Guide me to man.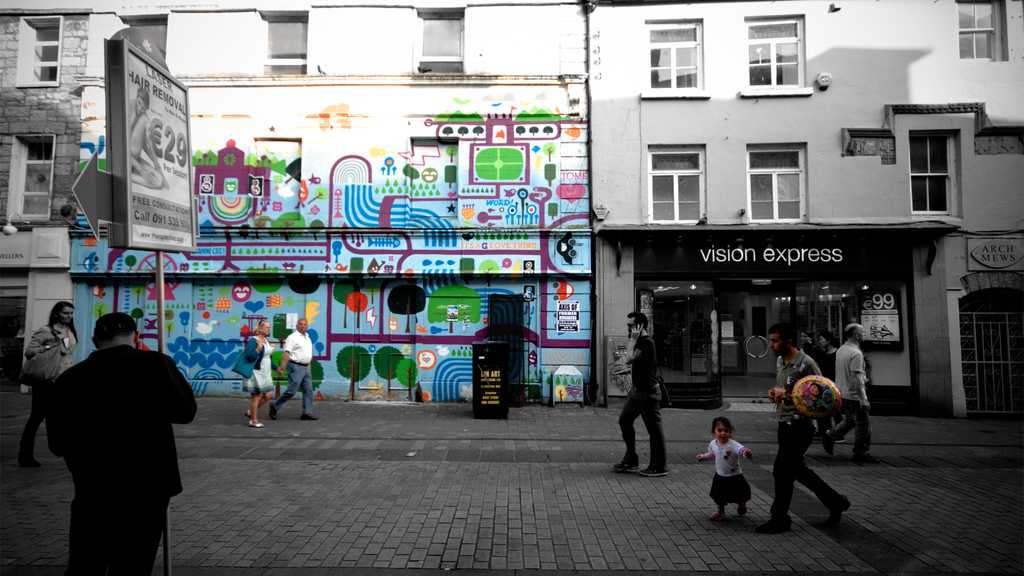
Guidance: x1=612, y1=310, x2=675, y2=483.
